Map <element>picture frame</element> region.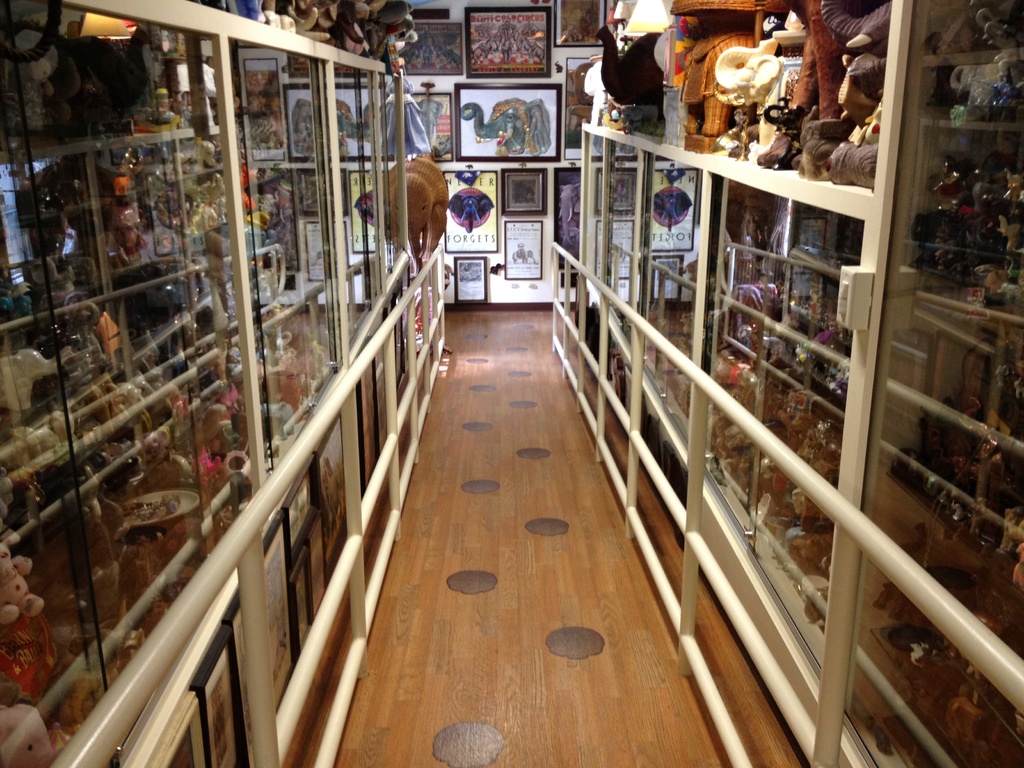
Mapped to bbox=[507, 218, 543, 281].
